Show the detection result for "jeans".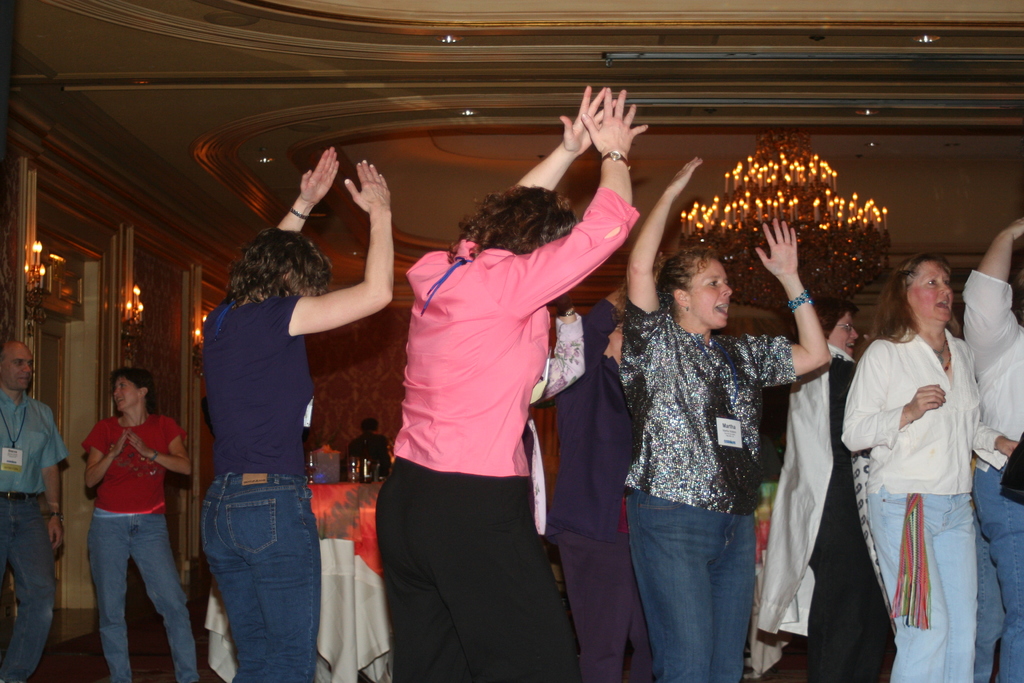
<region>971, 462, 1023, 681</region>.
